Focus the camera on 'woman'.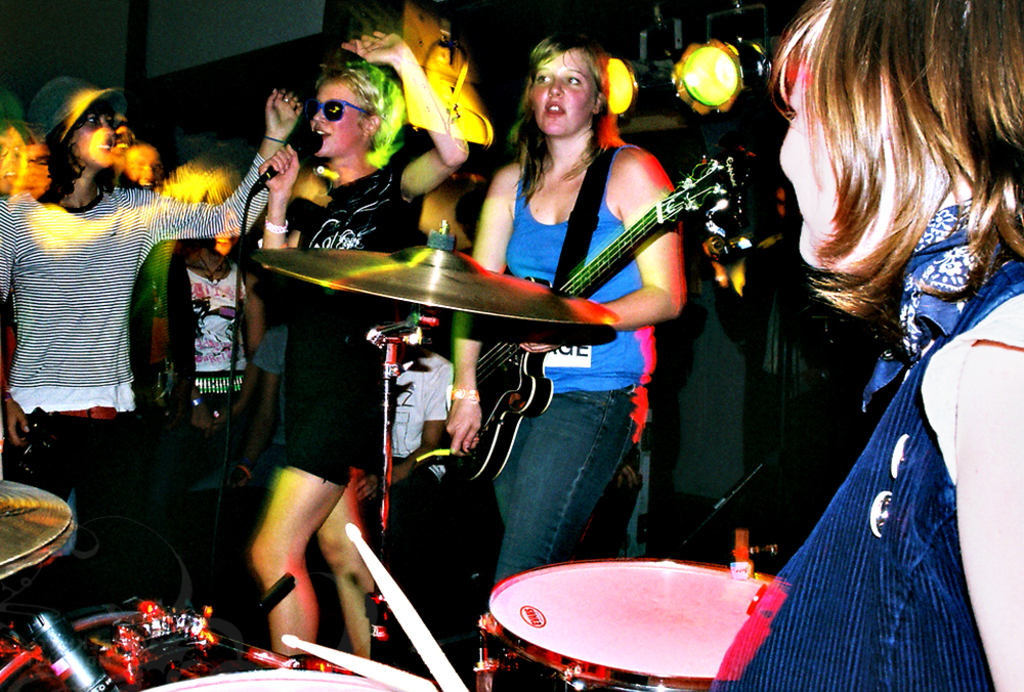
Focus region: (248,30,469,666).
